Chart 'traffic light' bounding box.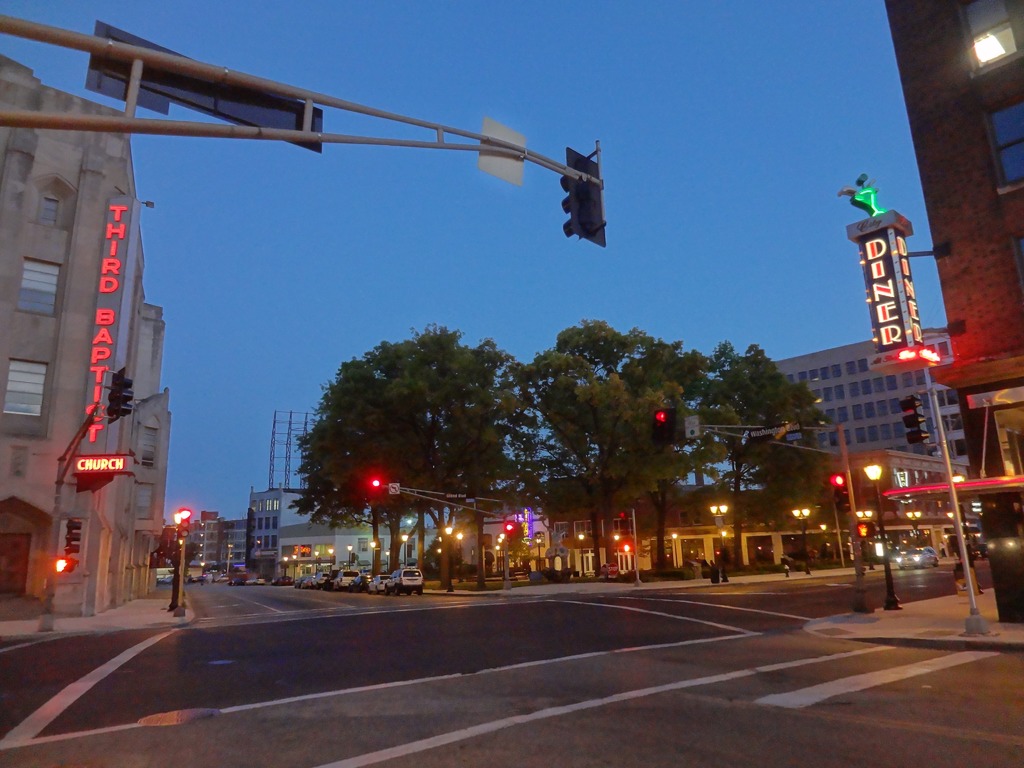
Charted: [54,556,74,573].
